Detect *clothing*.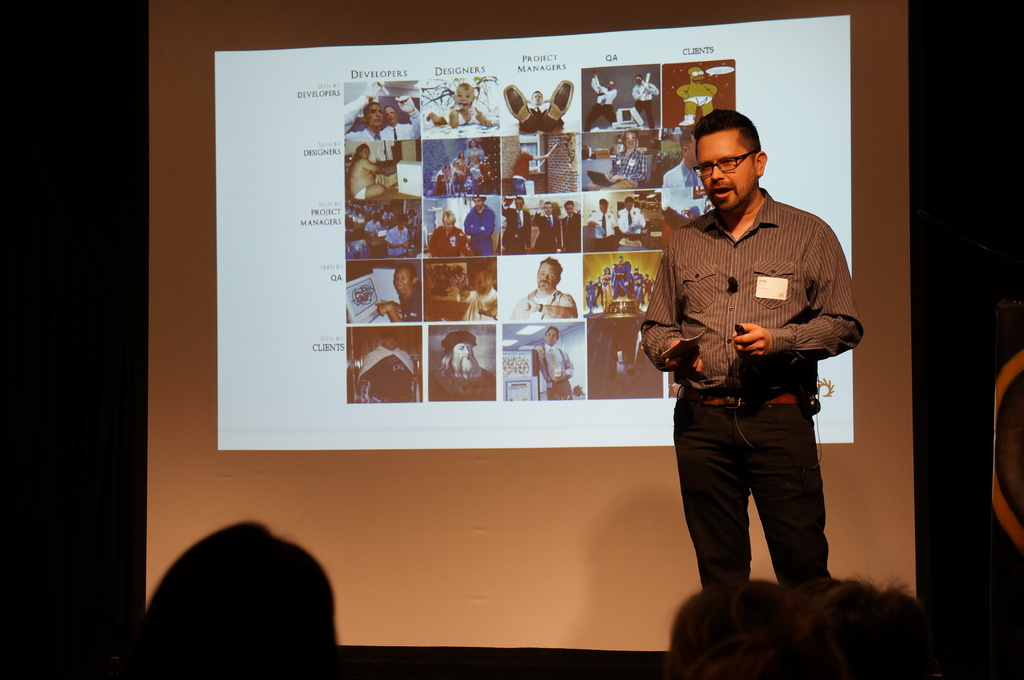
Detected at [left=338, top=95, right=383, bottom=141].
